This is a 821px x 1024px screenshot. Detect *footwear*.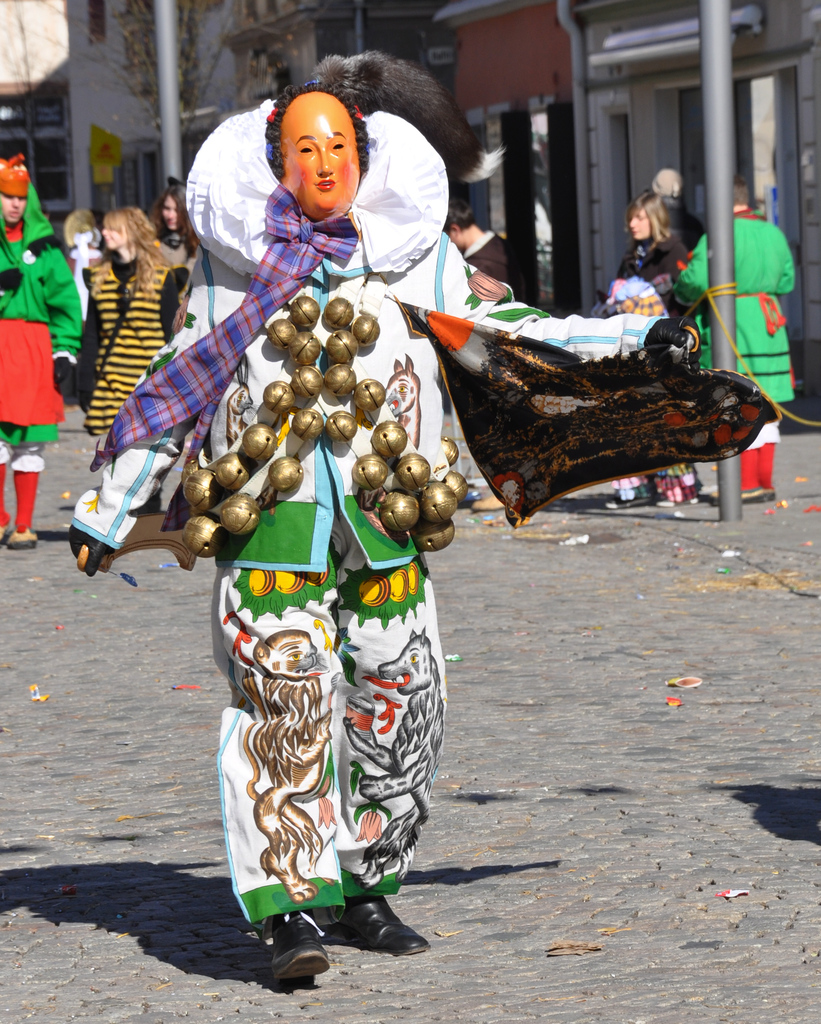
crop(244, 909, 341, 982).
